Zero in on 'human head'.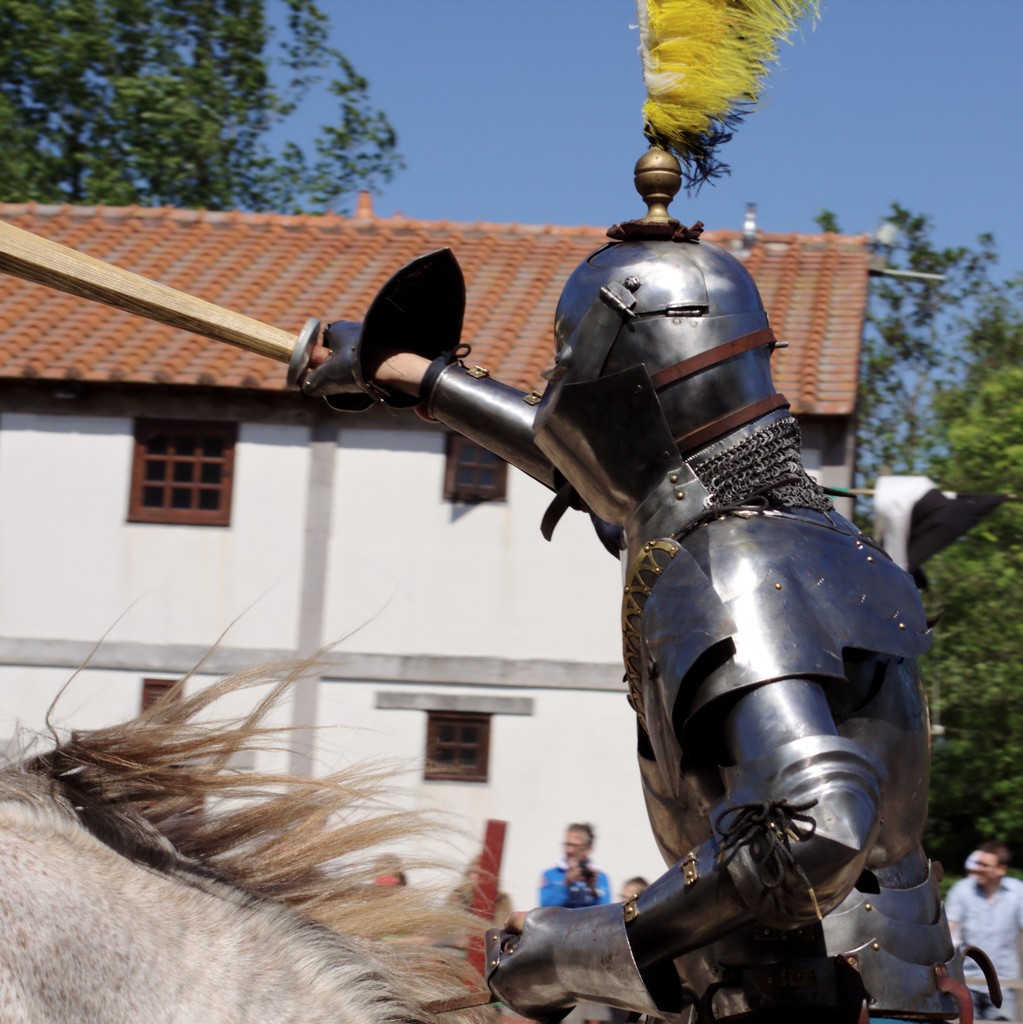
Zeroed in: 971 850 1007 886.
